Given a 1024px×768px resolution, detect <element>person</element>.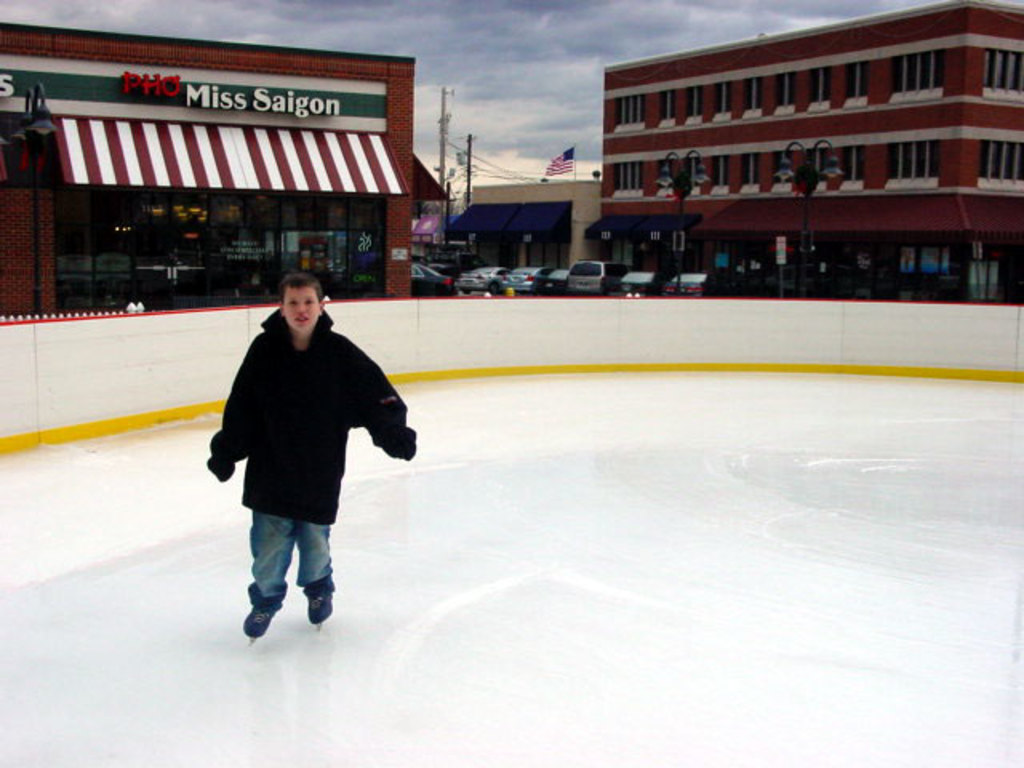
rect(202, 262, 400, 651).
